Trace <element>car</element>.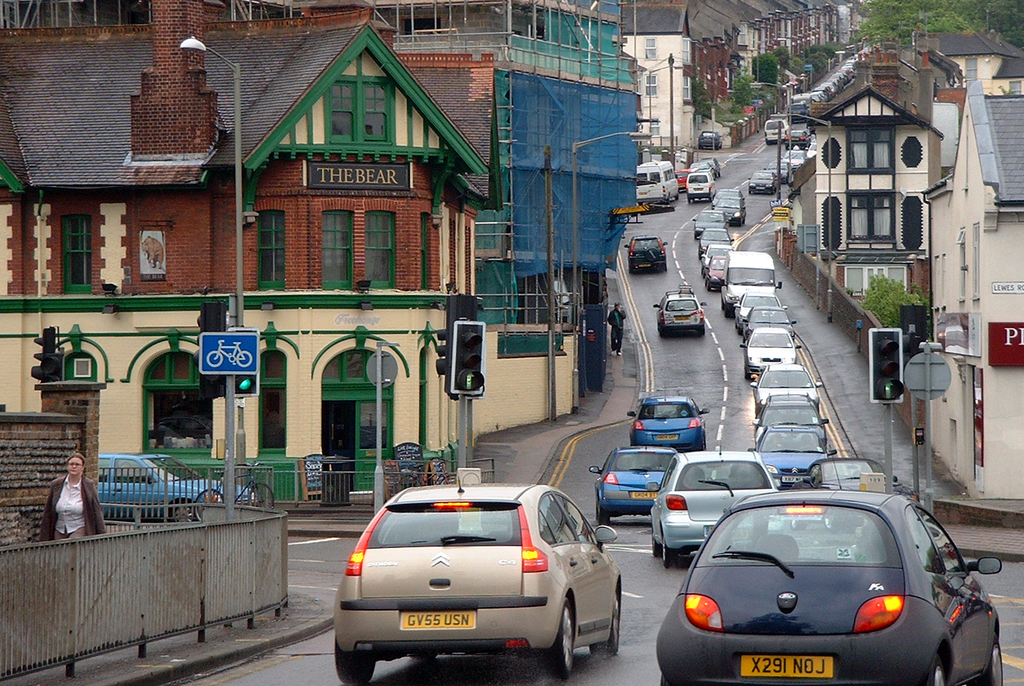
Traced to [587,443,679,526].
